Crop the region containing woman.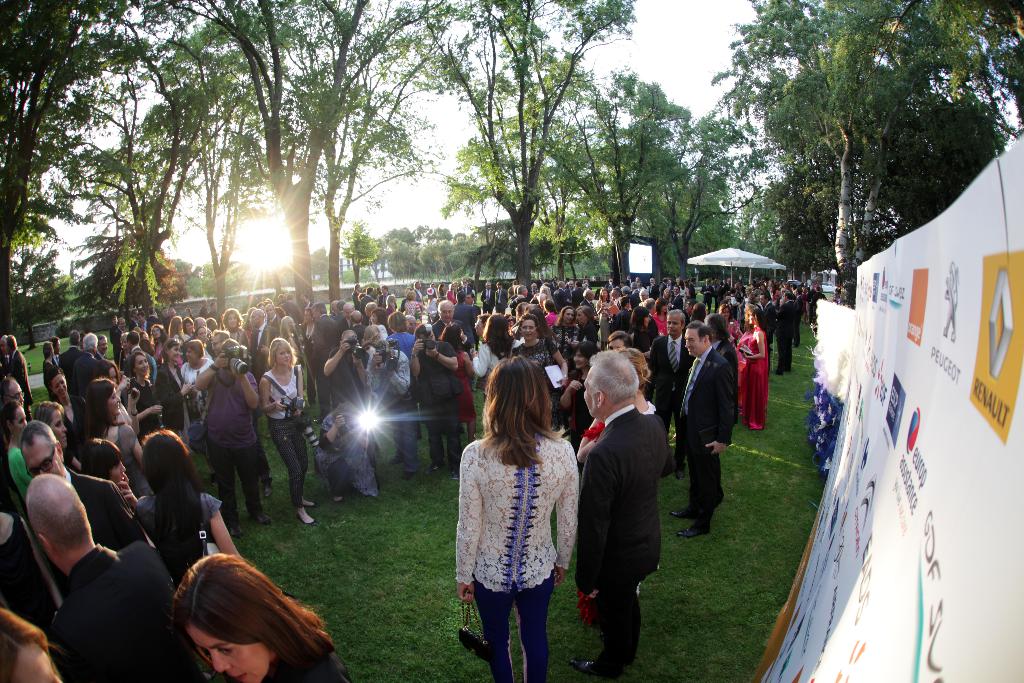
Crop region: detection(399, 288, 425, 320).
